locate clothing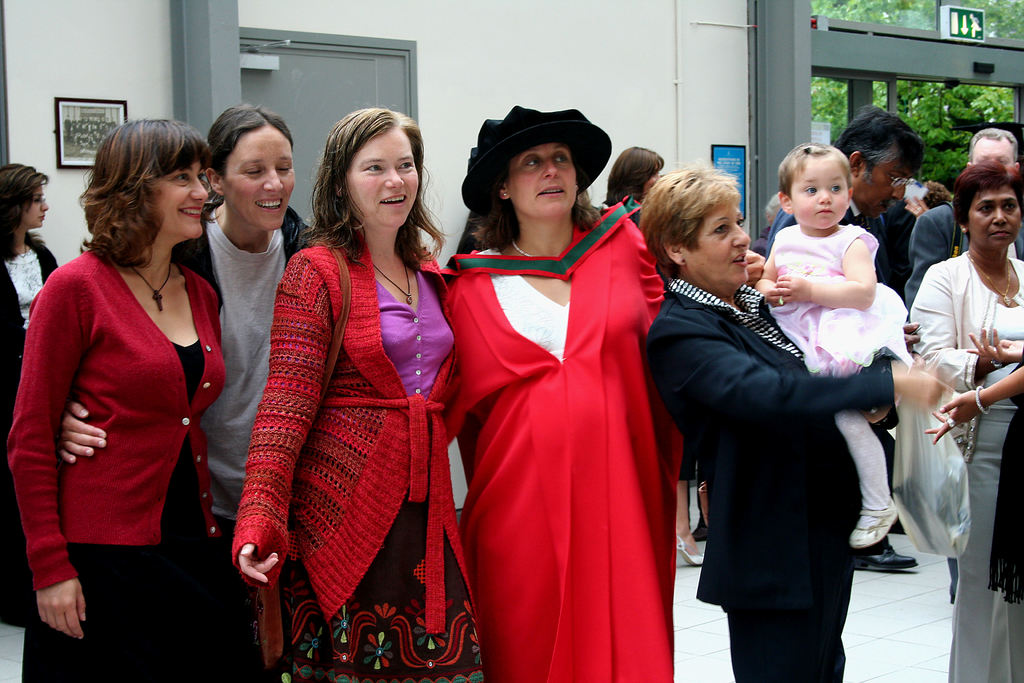
(x1=0, y1=231, x2=65, y2=623)
